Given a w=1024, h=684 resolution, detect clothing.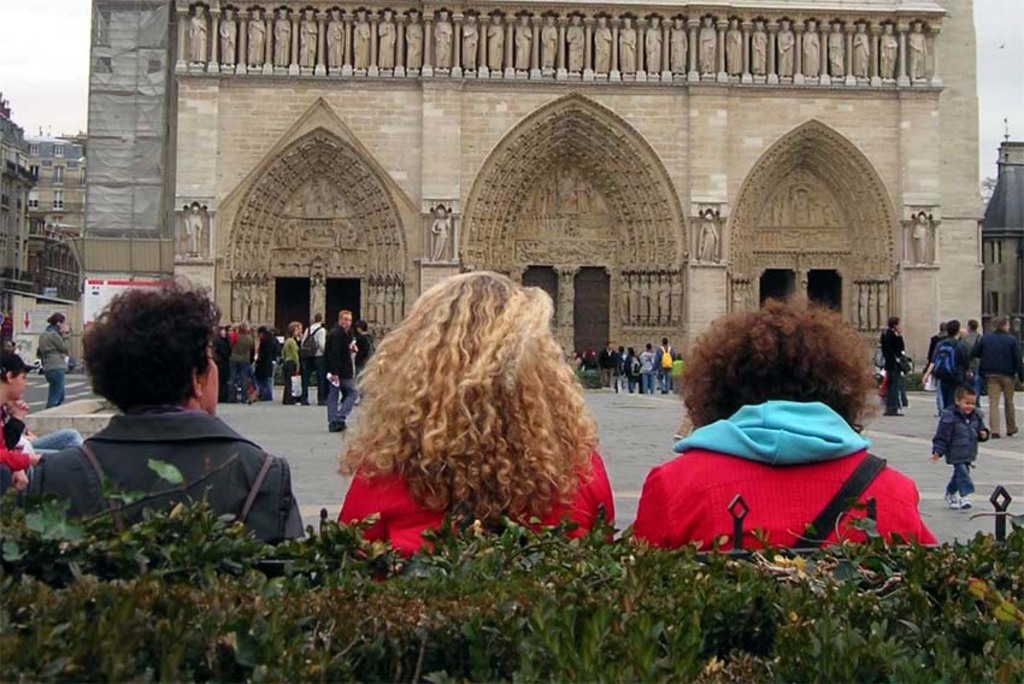
bbox(0, 405, 80, 488).
